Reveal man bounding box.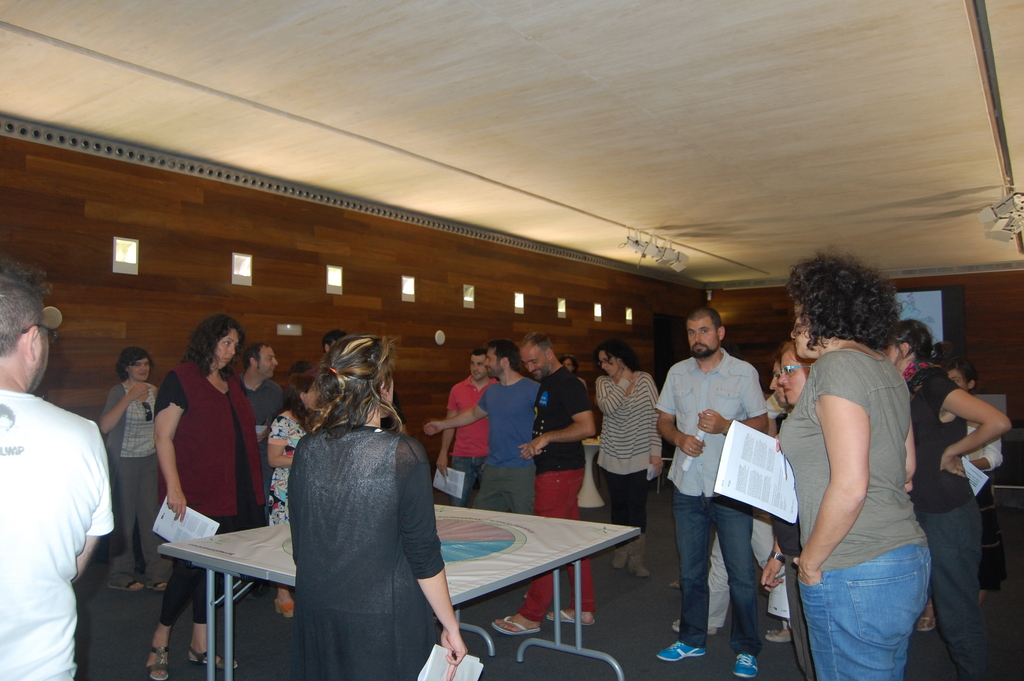
Revealed: 5:306:118:665.
